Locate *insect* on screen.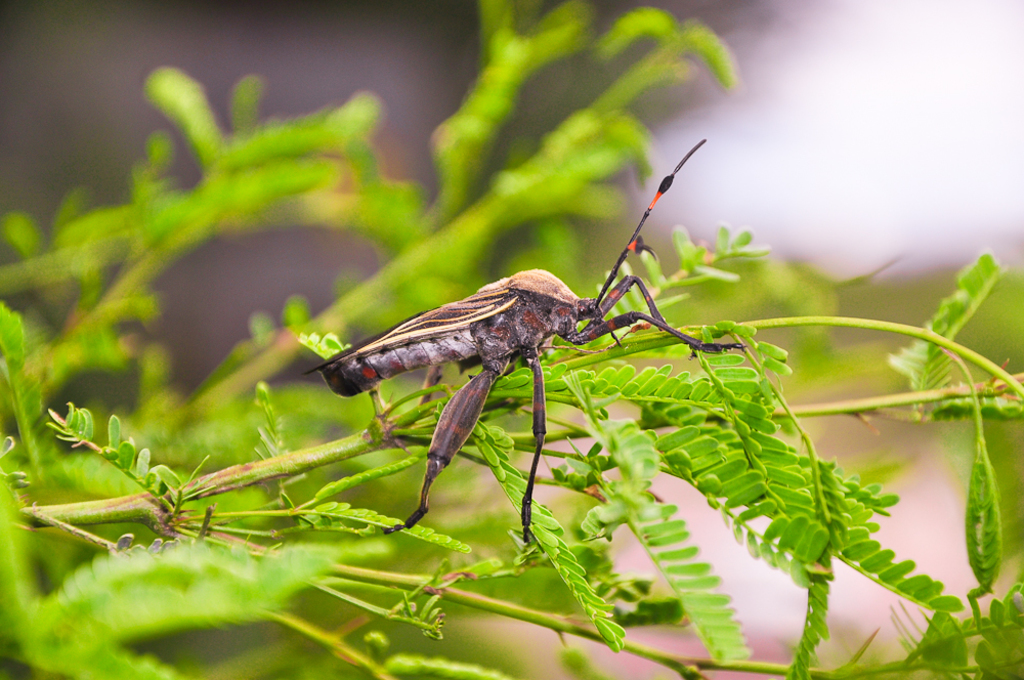
On screen at crop(287, 136, 746, 561).
